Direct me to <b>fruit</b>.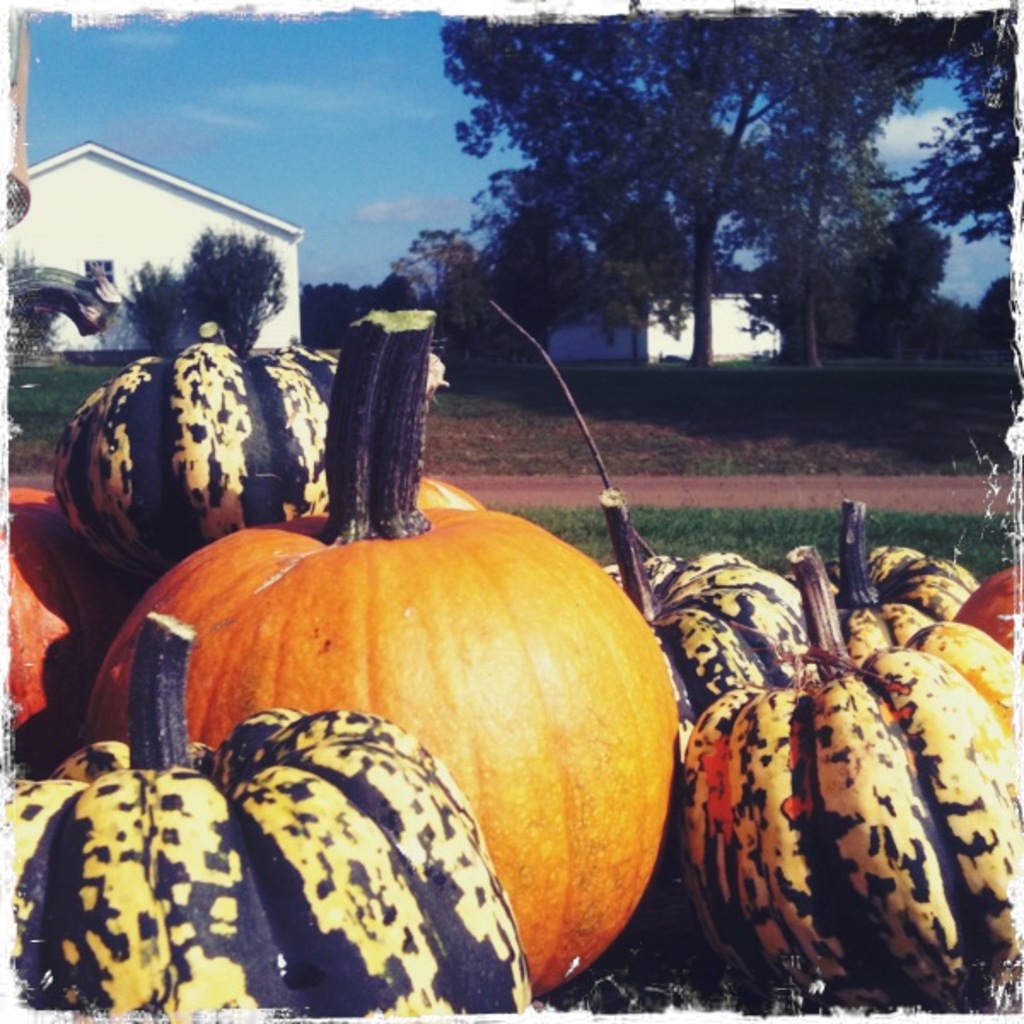
Direction: box=[951, 561, 1022, 664].
